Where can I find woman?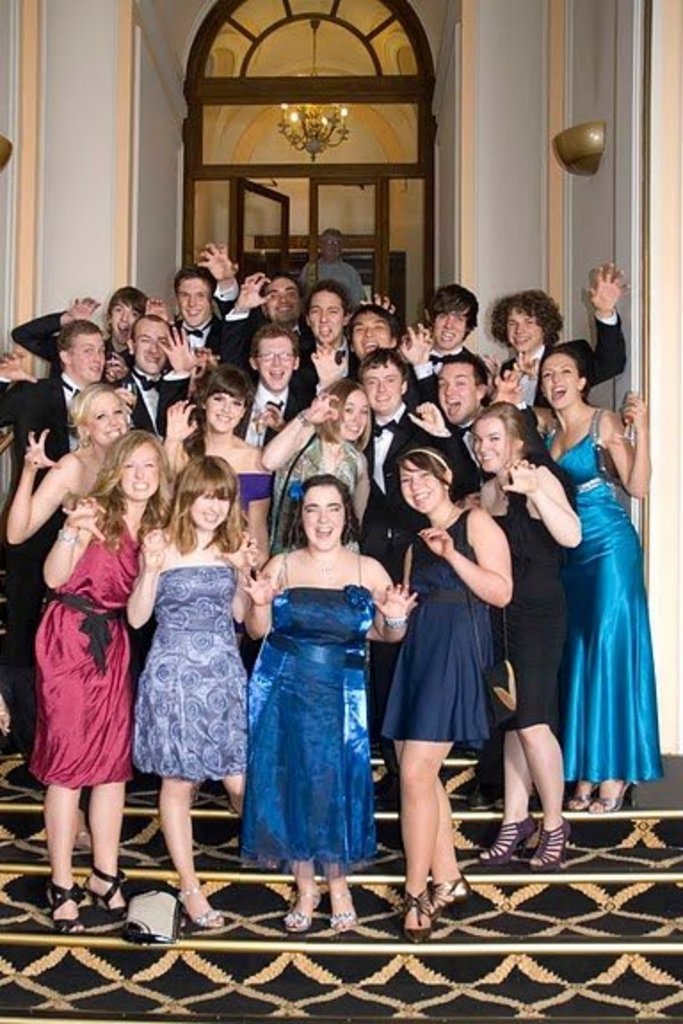
You can find it at <box>534,347,663,814</box>.
